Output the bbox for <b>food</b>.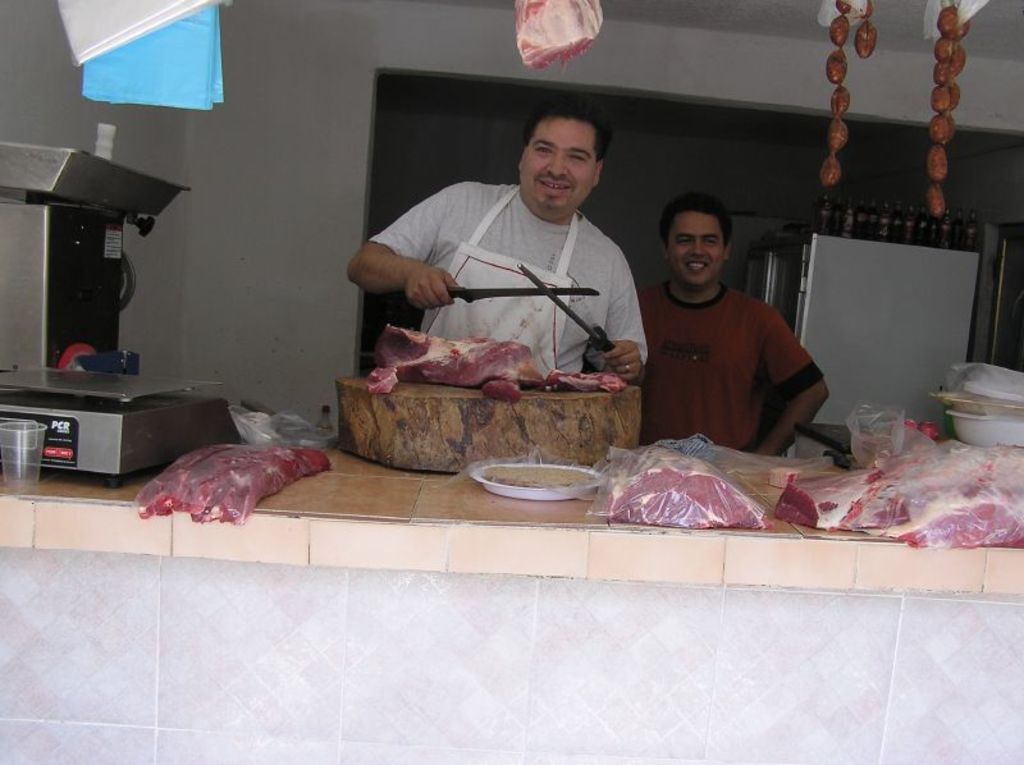
BBox(361, 322, 628, 407).
